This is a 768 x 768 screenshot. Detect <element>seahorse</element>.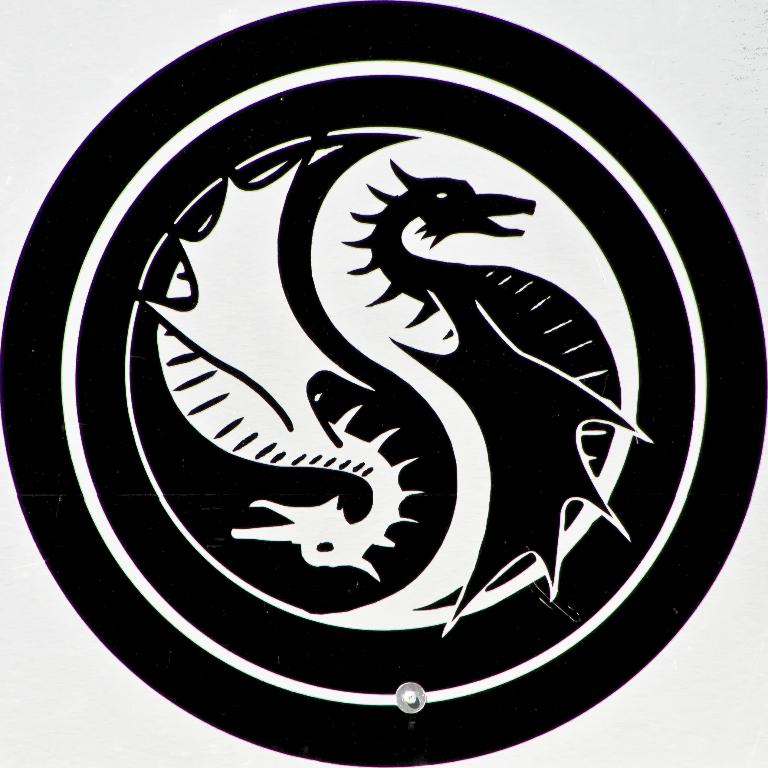
detection(147, 126, 425, 586).
